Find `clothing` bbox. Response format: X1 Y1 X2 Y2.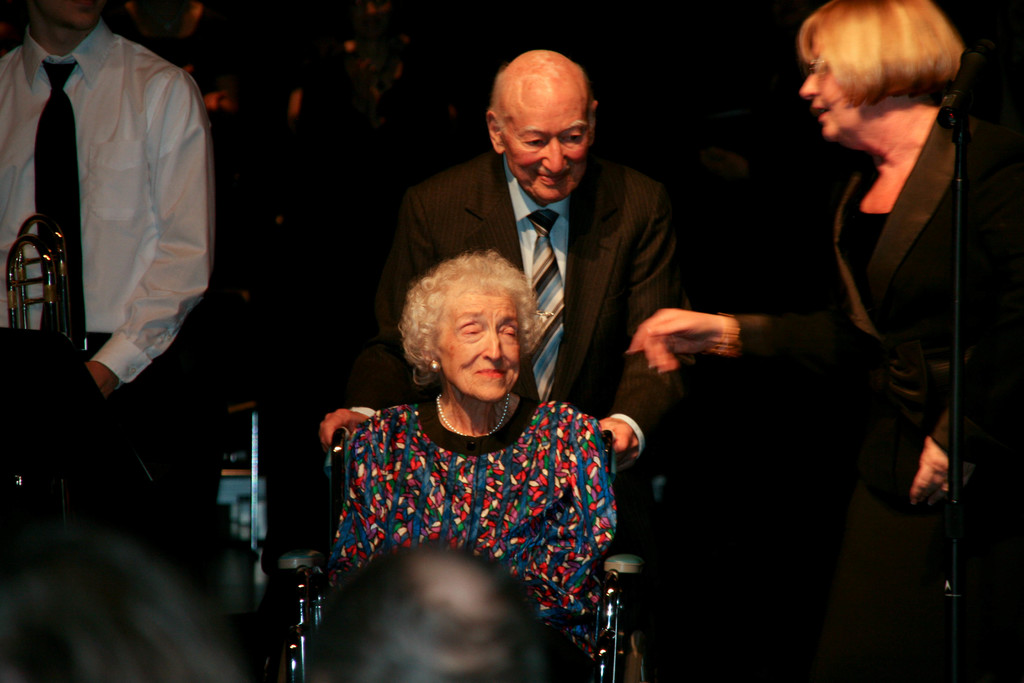
817 109 979 682.
